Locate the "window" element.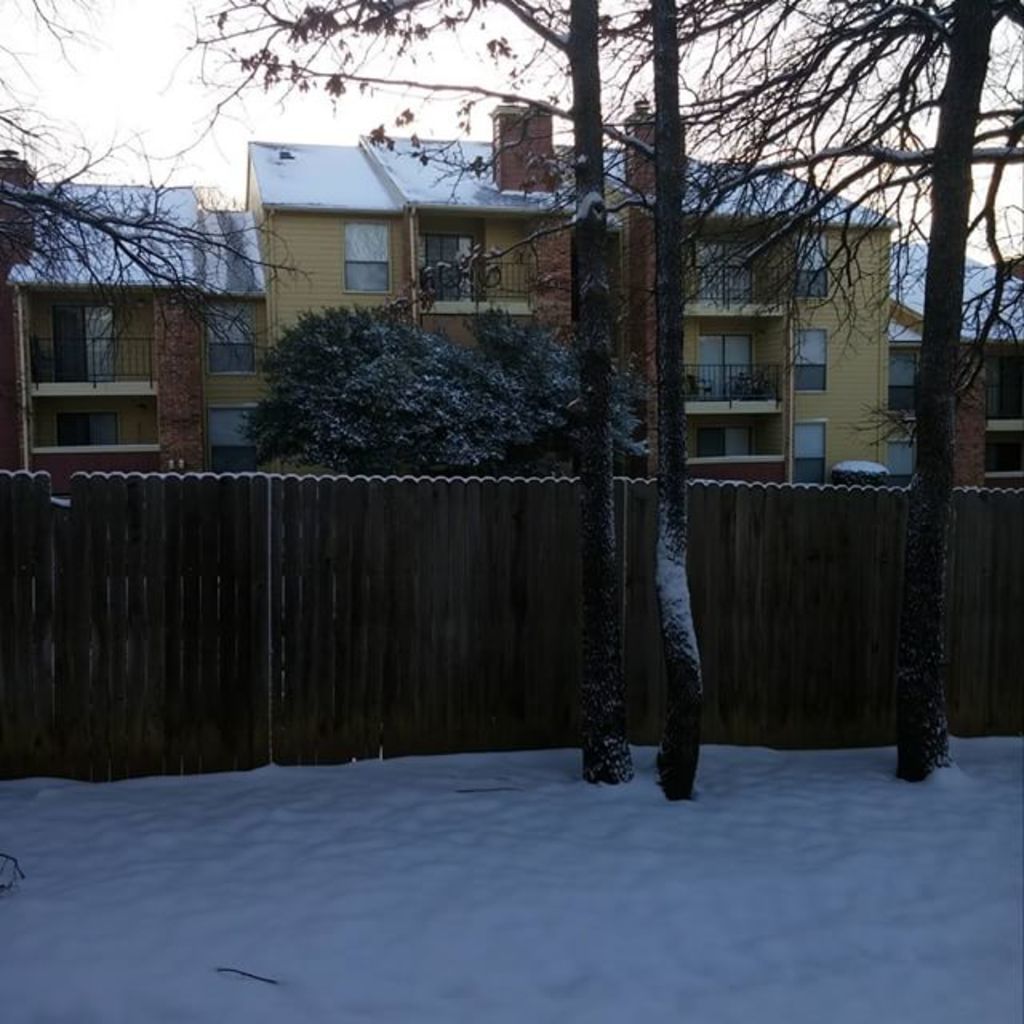
Element bbox: rect(789, 419, 822, 478).
